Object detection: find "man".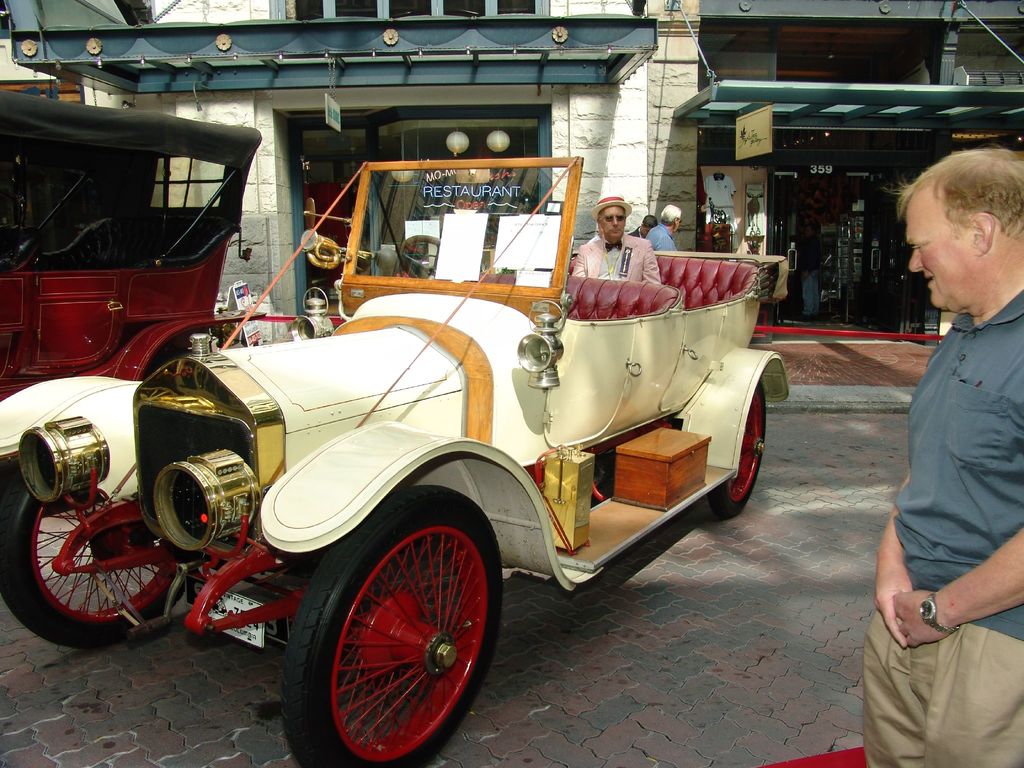
x1=574, y1=192, x2=662, y2=291.
